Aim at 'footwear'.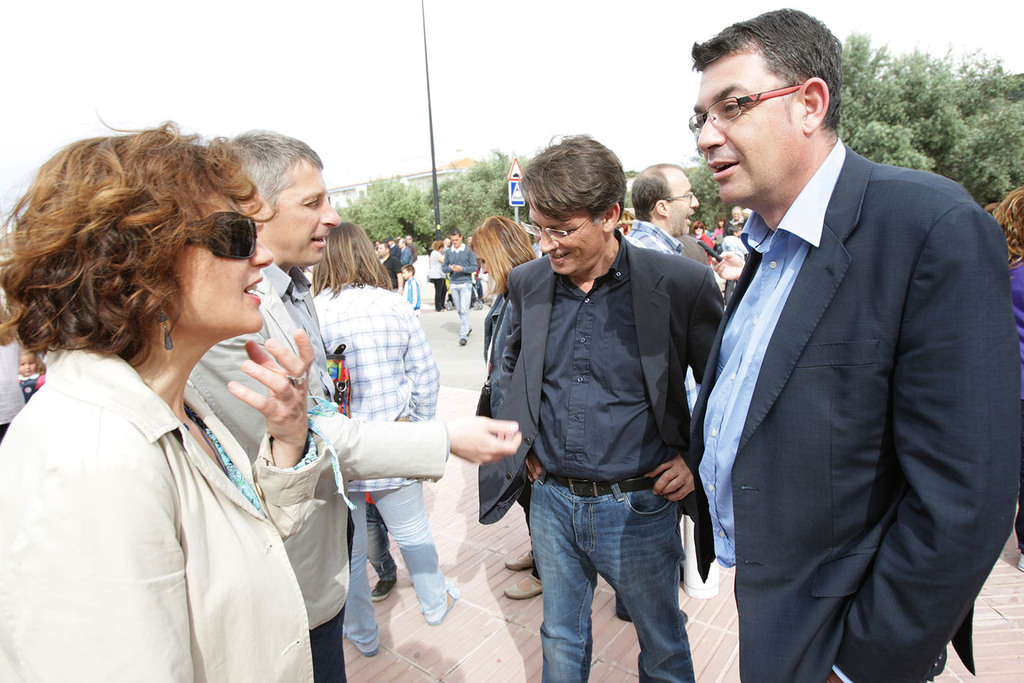
Aimed at Rect(503, 569, 551, 599).
